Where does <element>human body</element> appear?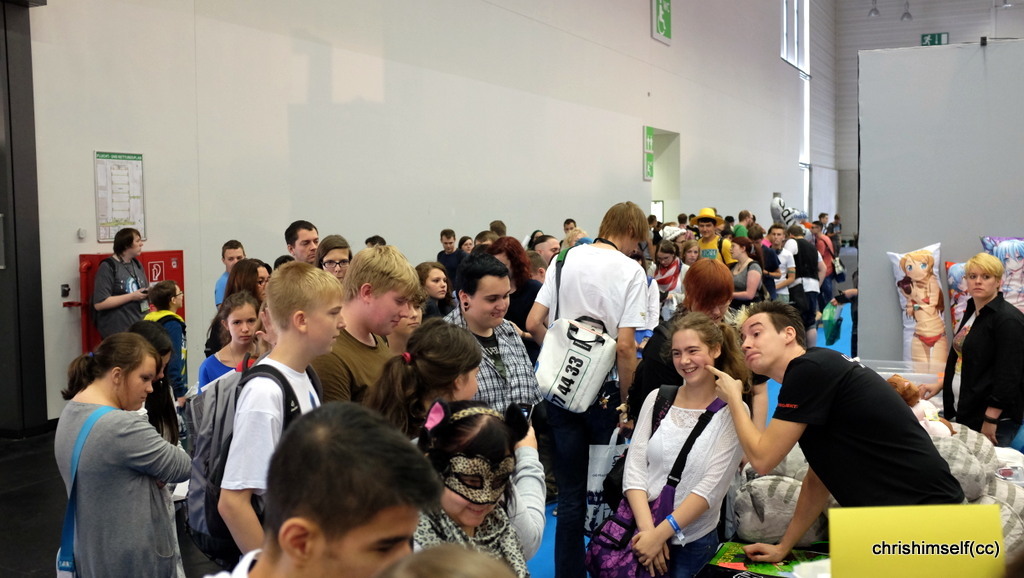
Appears at BBox(449, 250, 532, 407).
